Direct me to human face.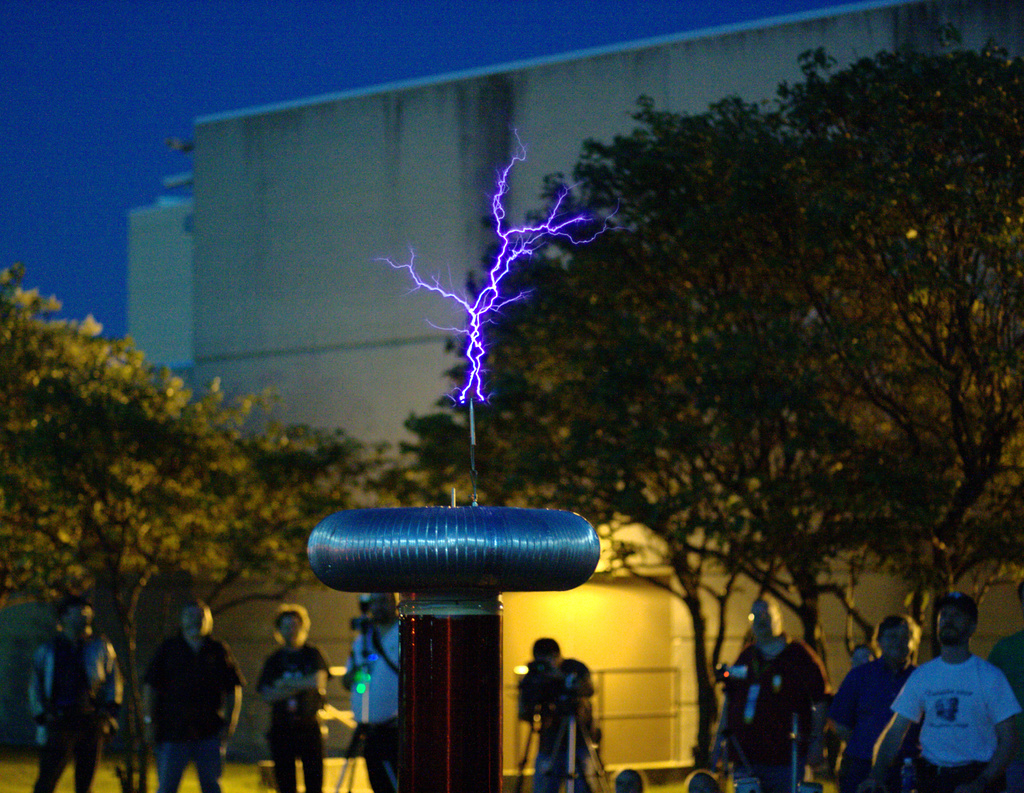
Direction: pyautogui.locateOnScreen(939, 604, 970, 641).
